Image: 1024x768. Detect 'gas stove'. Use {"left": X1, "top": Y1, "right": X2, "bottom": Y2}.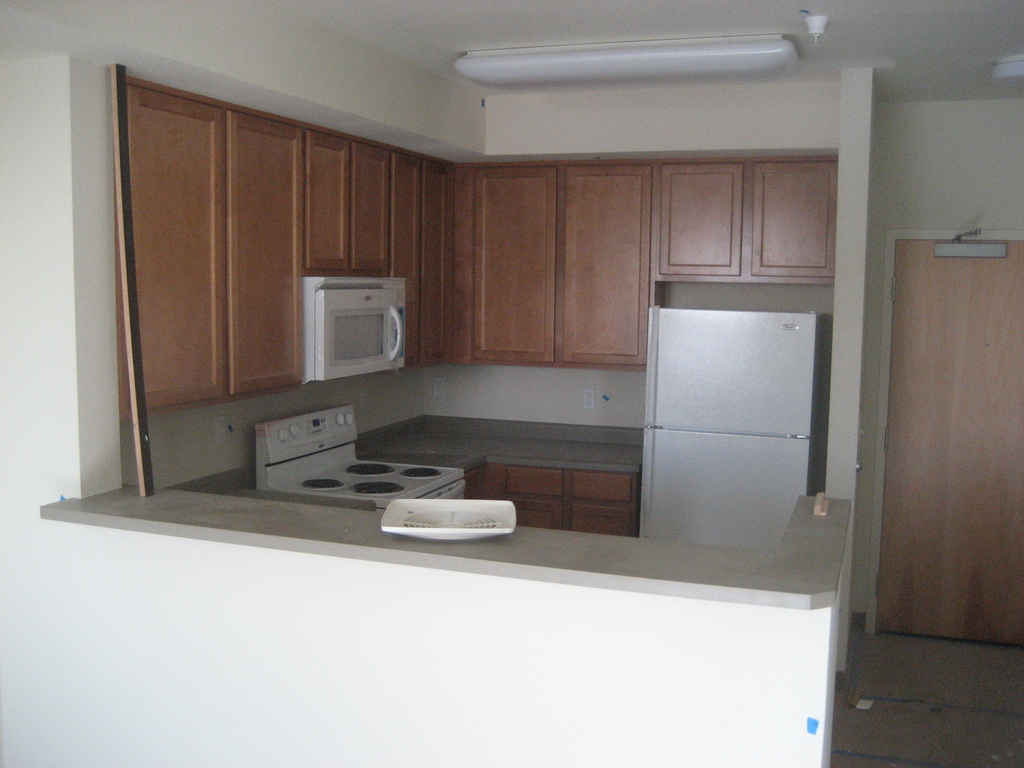
{"left": 293, "top": 457, "right": 463, "bottom": 508}.
